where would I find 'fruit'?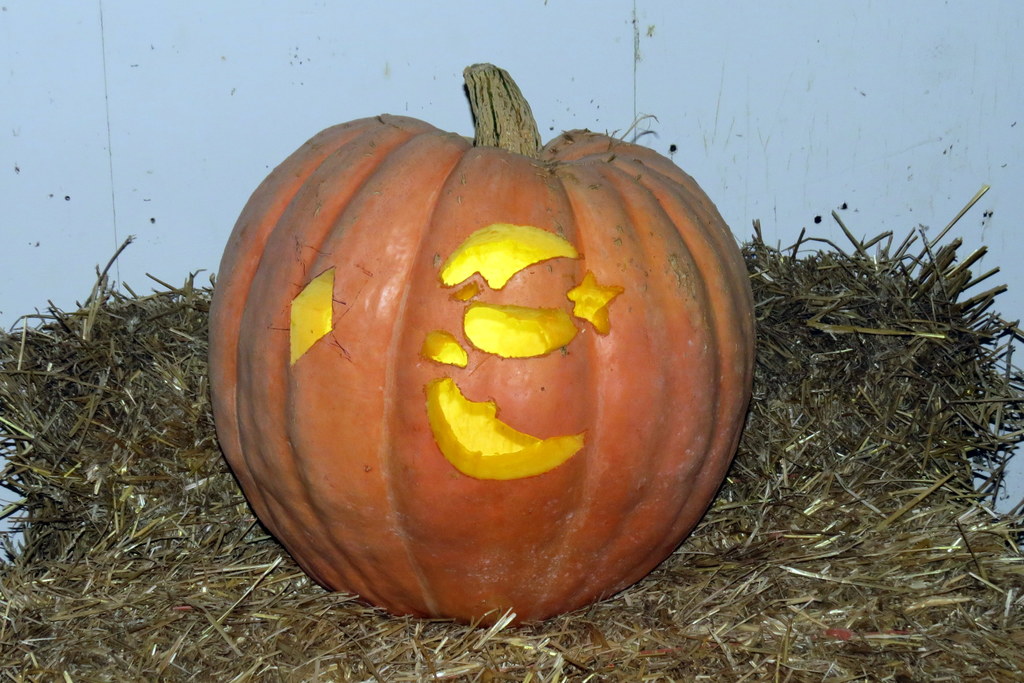
At {"left": 241, "top": 151, "right": 760, "bottom": 602}.
